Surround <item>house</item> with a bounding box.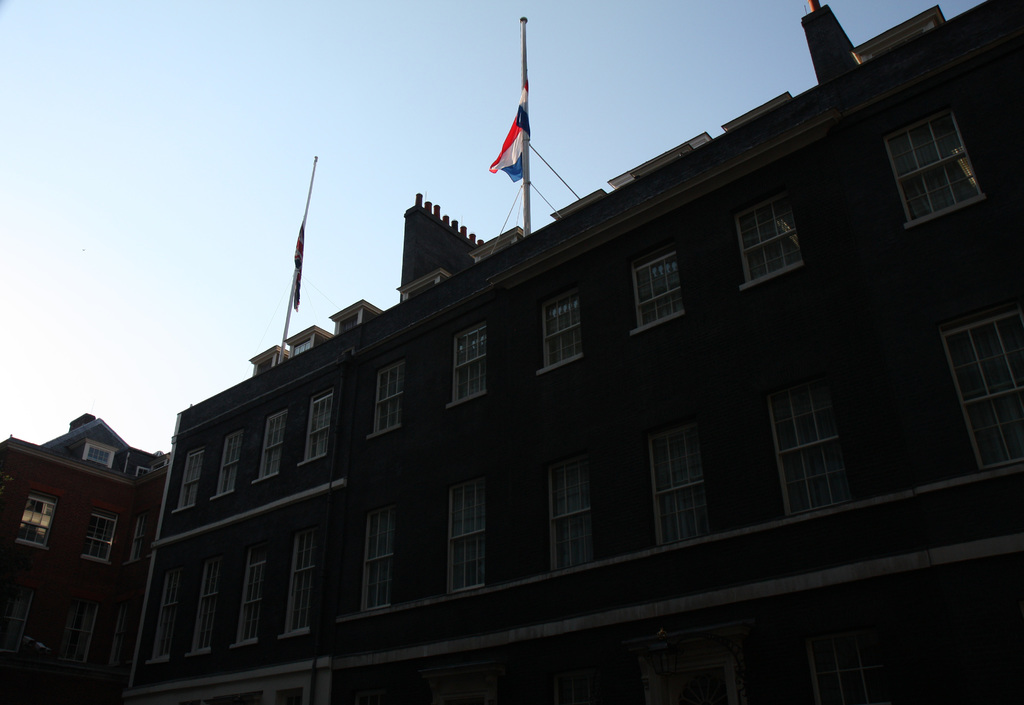
box=[0, 405, 172, 704].
